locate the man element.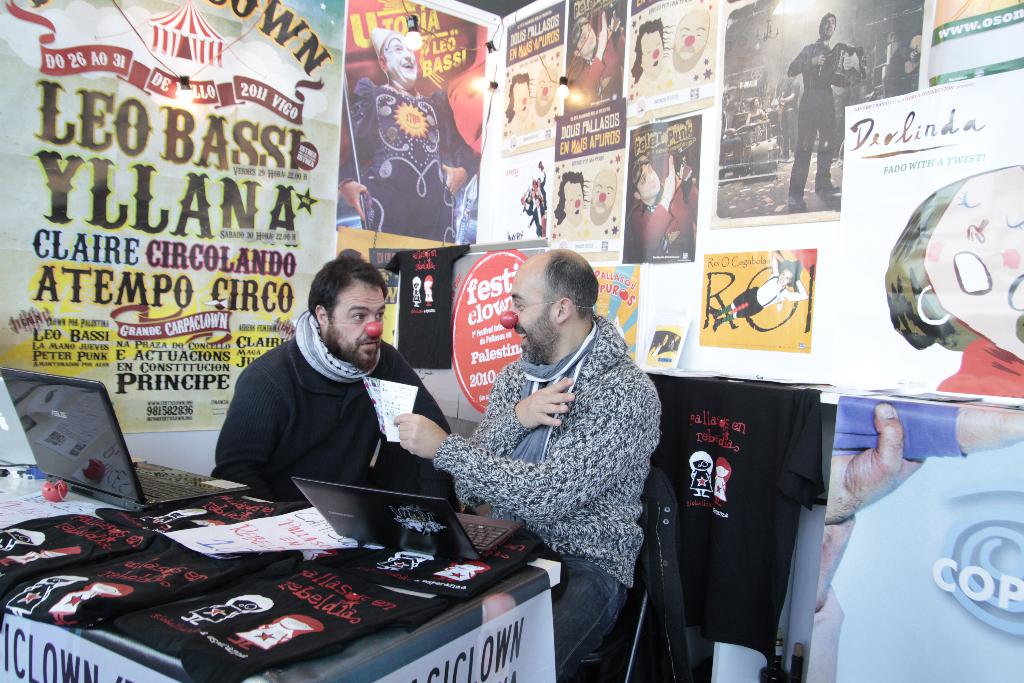
Element bbox: {"left": 200, "top": 255, "right": 462, "bottom": 532}.
